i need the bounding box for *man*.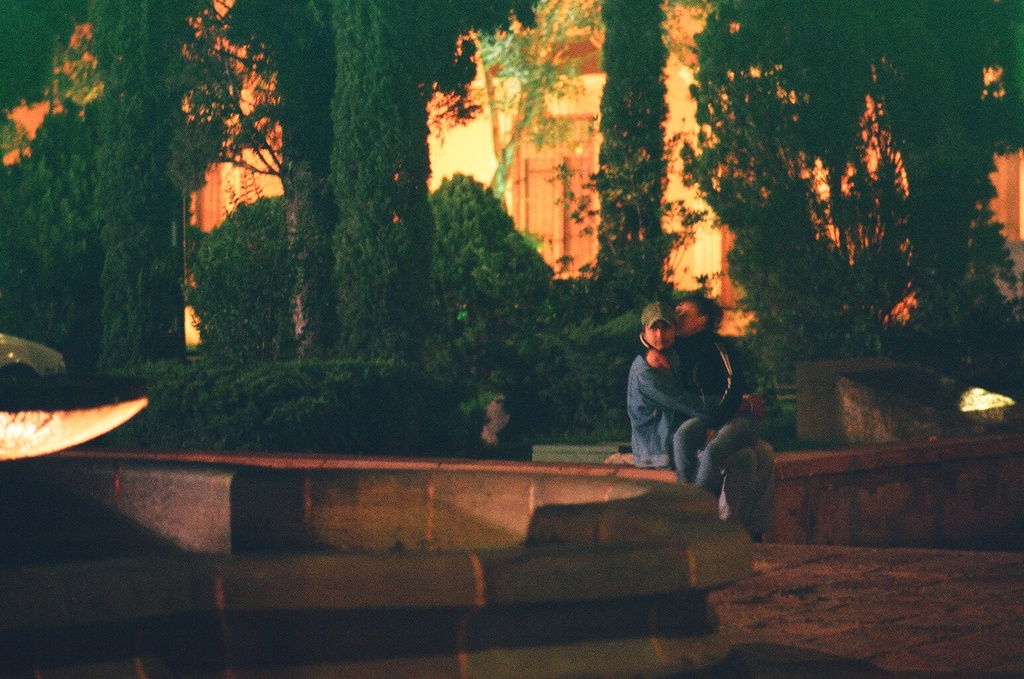
Here it is: bbox(617, 304, 777, 562).
